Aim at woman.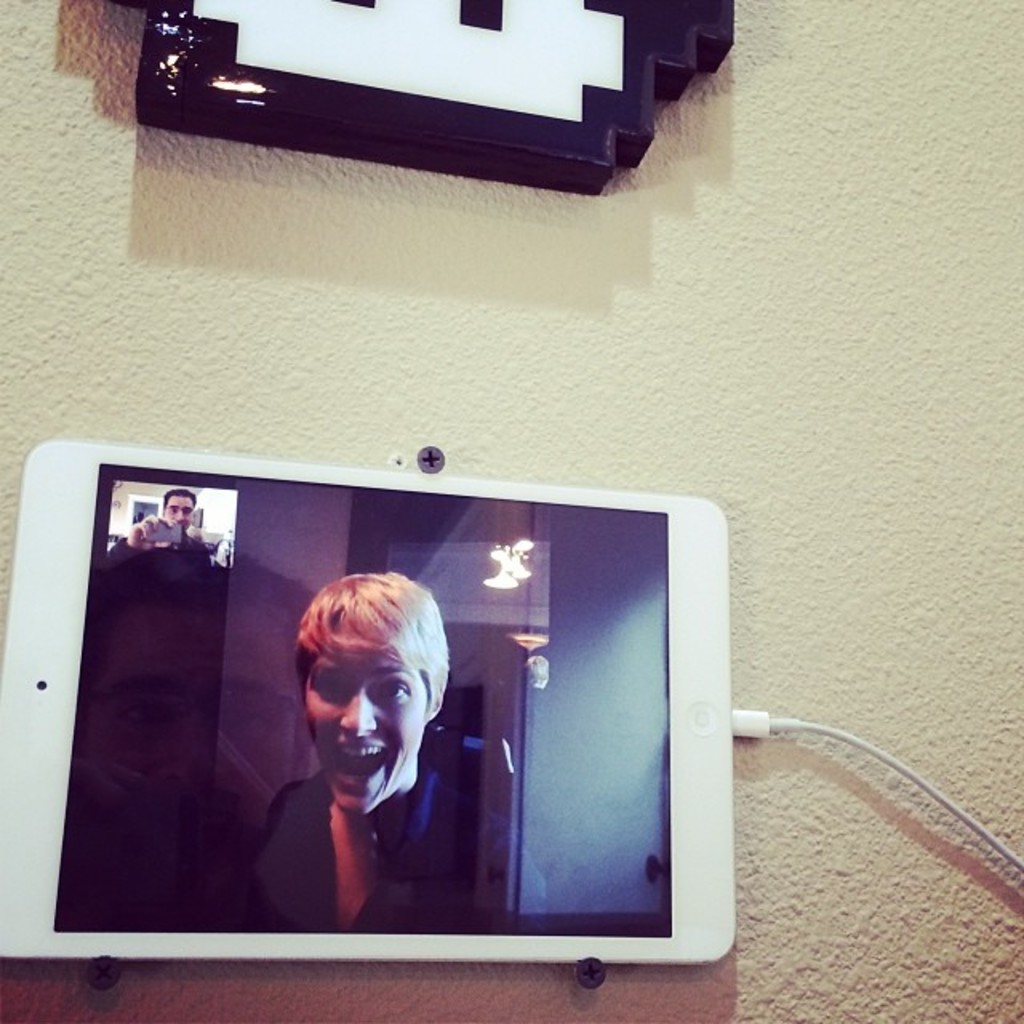
Aimed at {"left": 242, "top": 562, "right": 483, "bottom": 922}.
